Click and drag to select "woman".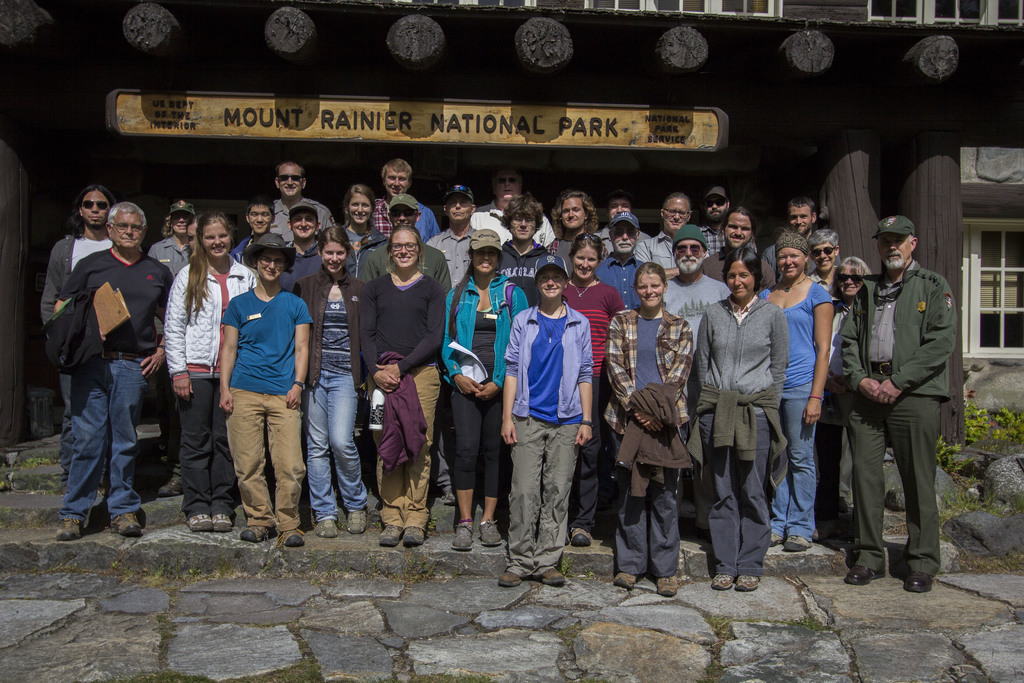
Selection: pyautogui.locateOnScreen(758, 234, 829, 554).
